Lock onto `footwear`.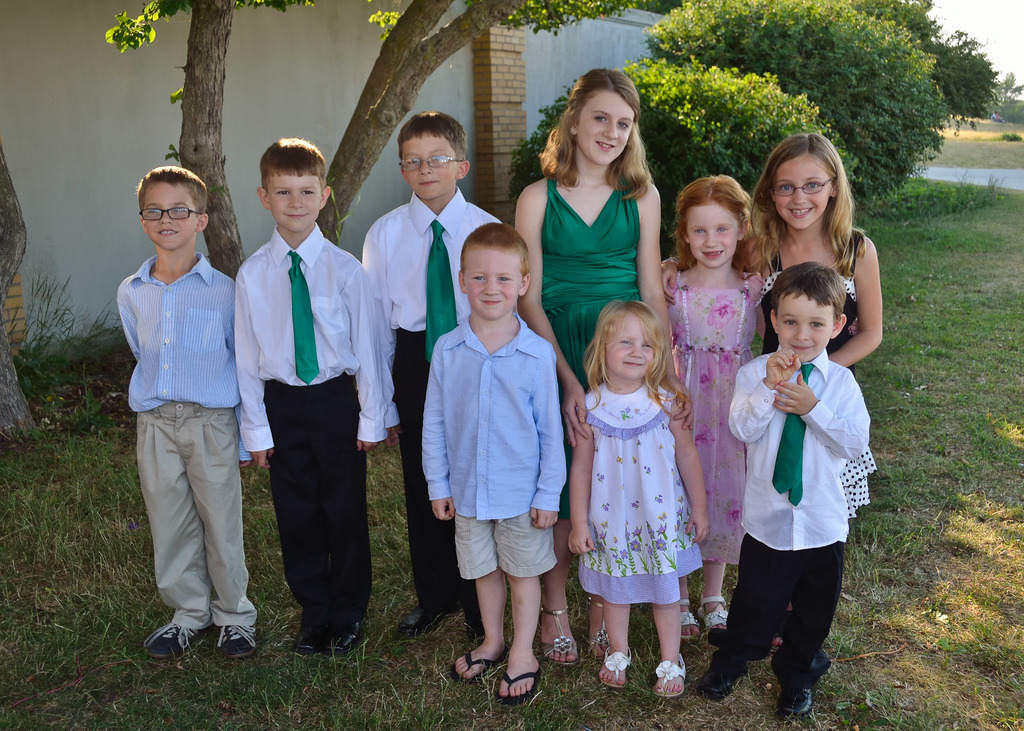
Locked: bbox=(698, 595, 729, 637).
